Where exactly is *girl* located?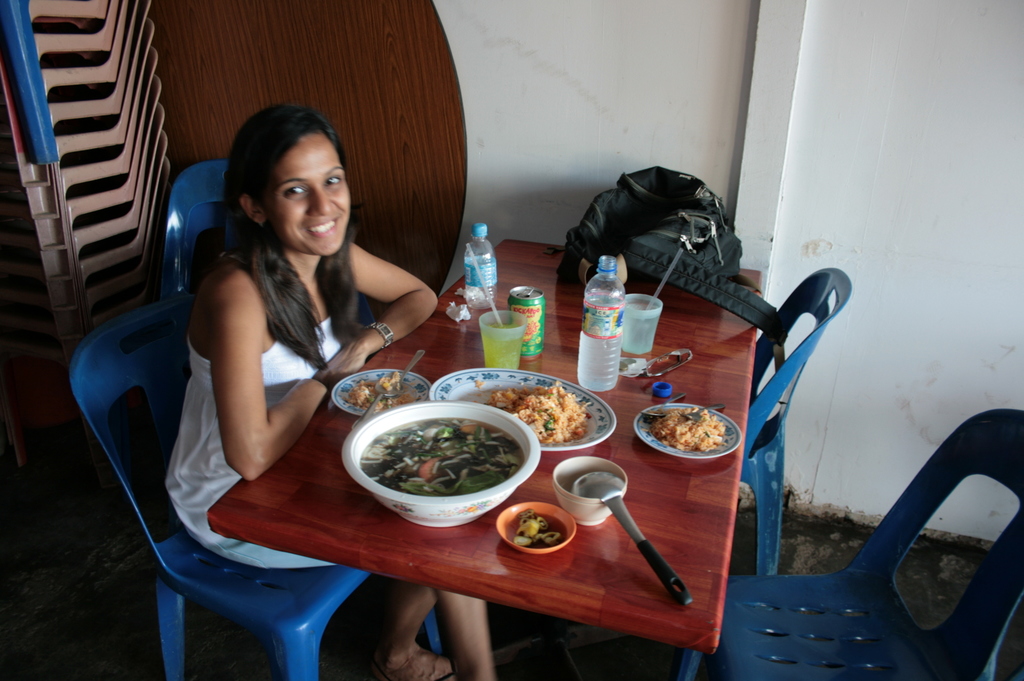
Its bounding box is (left=167, top=100, right=496, bottom=680).
